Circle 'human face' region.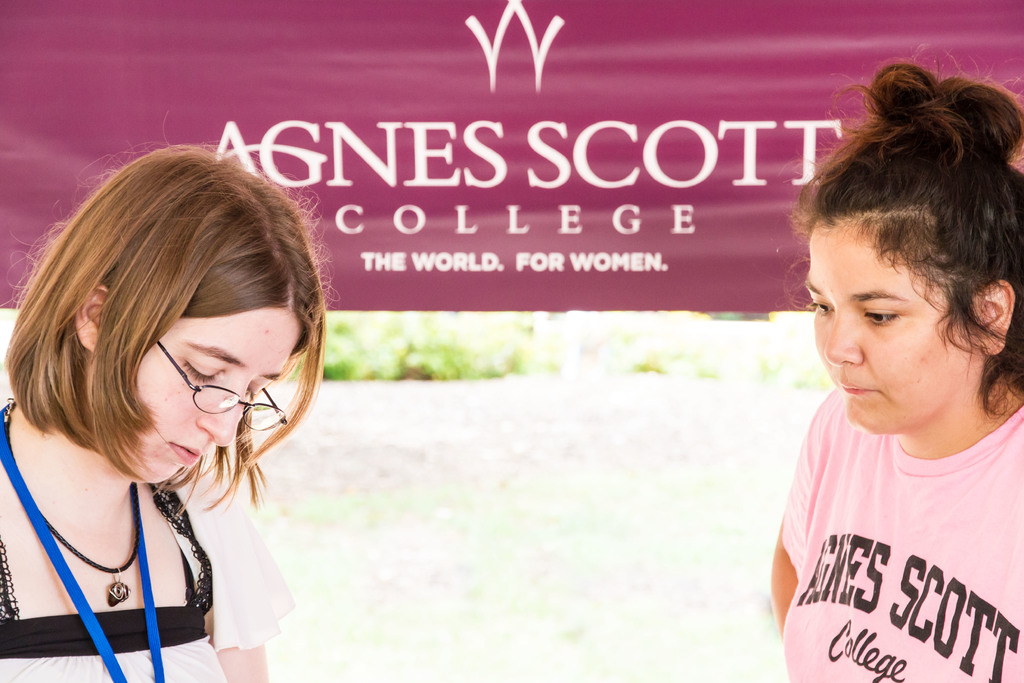
Region: region(809, 187, 996, 472).
